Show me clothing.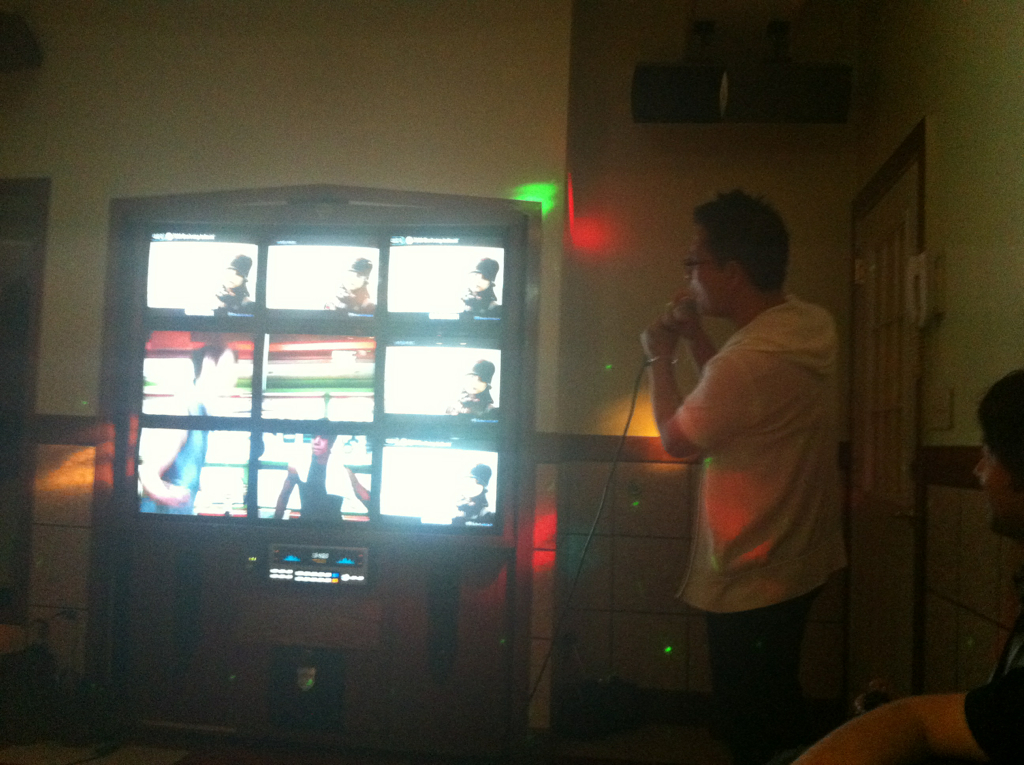
clothing is here: (x1=321, y1=275, x2=373, y2=310).
